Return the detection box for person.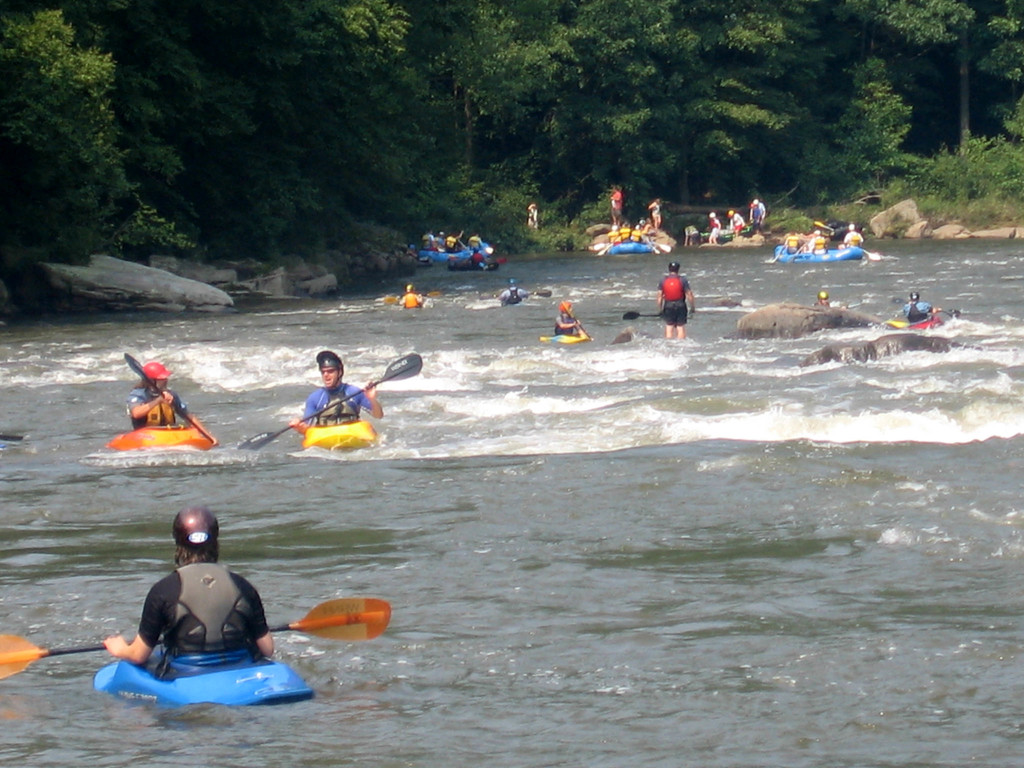
bbox=[438, 230, 461, 253].
